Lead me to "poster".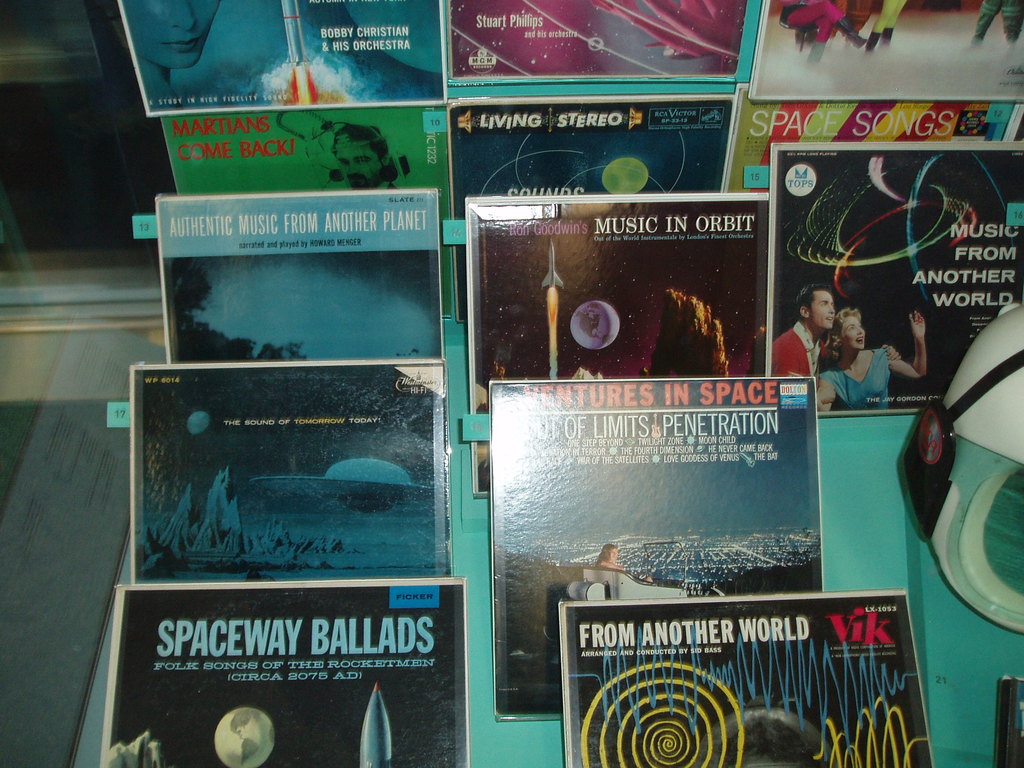
Lead to (left=751, top=0, right=1023, bottom=104).
